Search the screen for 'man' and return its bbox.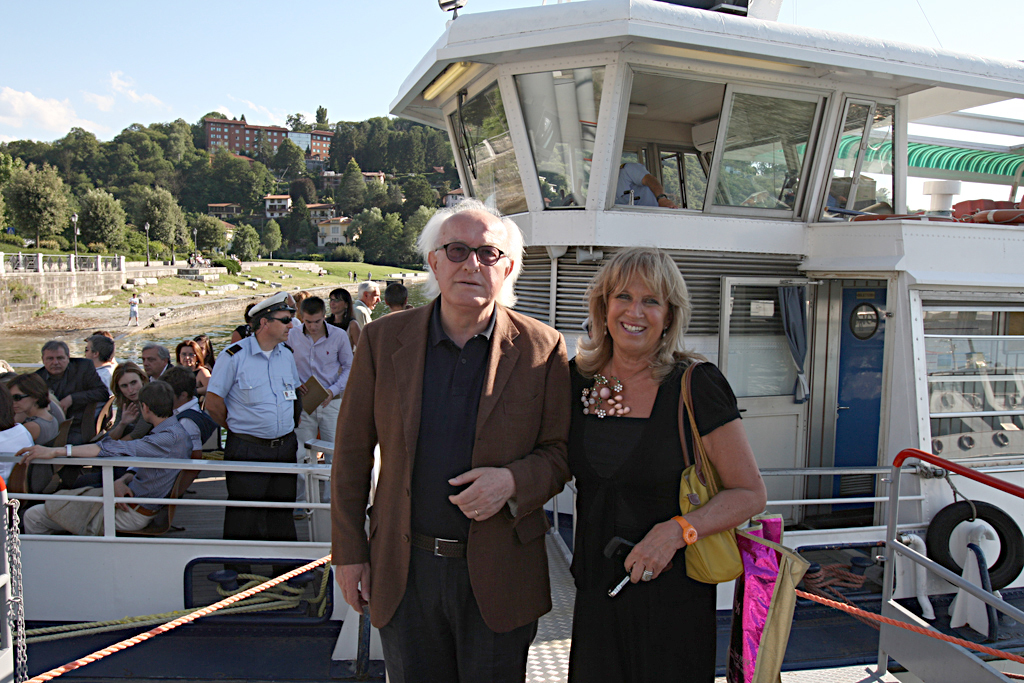
Found: BBox(283, 293, 351, 522).
